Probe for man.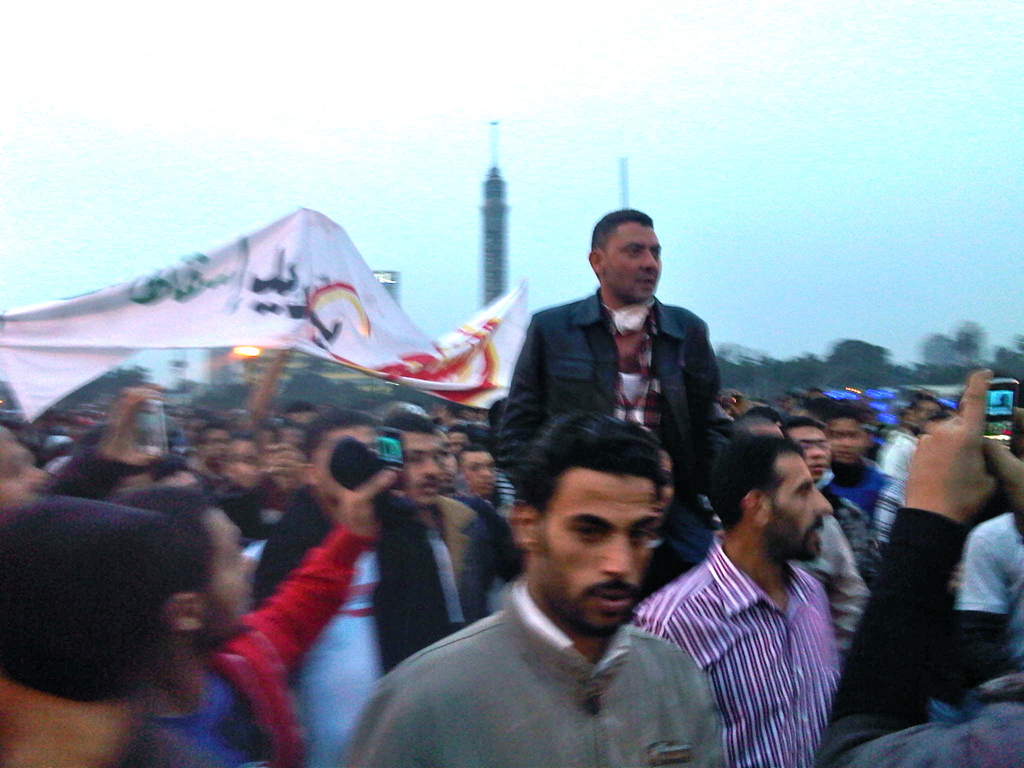
Probe result: region(786, 420, 868, 625).
